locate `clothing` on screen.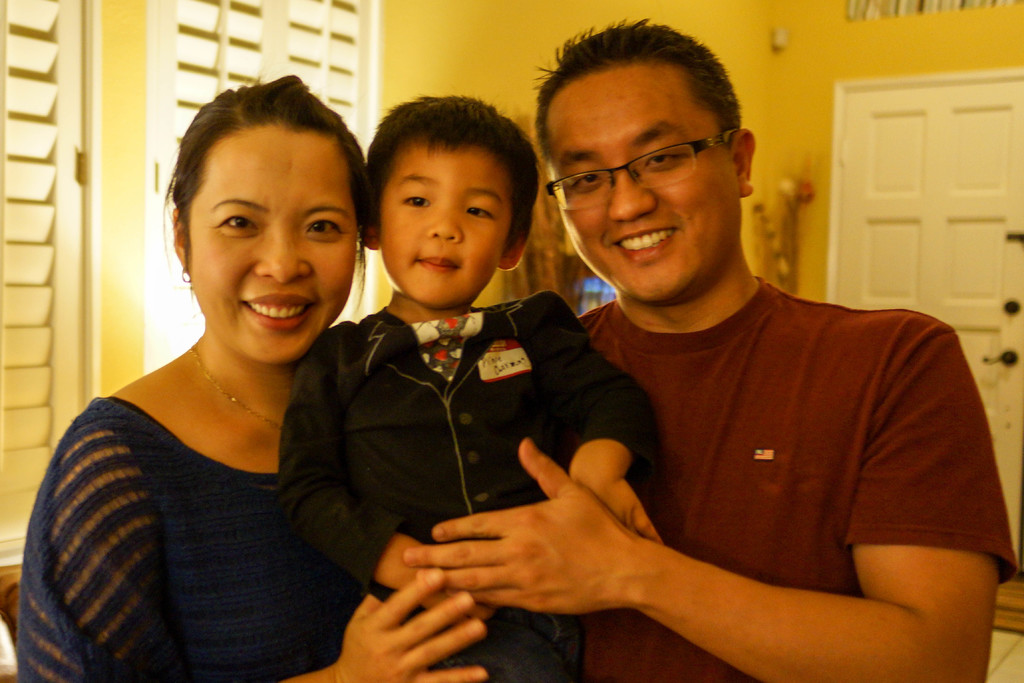
On screen at {"left": 42, "top": 299, "right": 368, "bottom": 678}.
